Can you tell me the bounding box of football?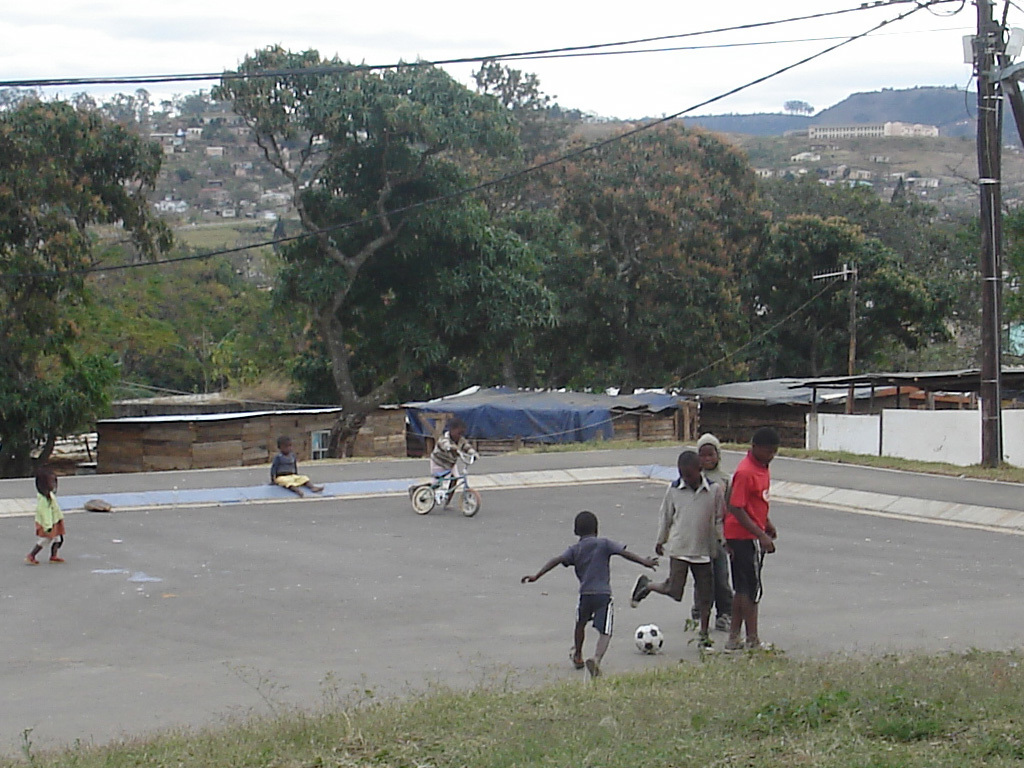
<box>634,623,661,658</box>.
